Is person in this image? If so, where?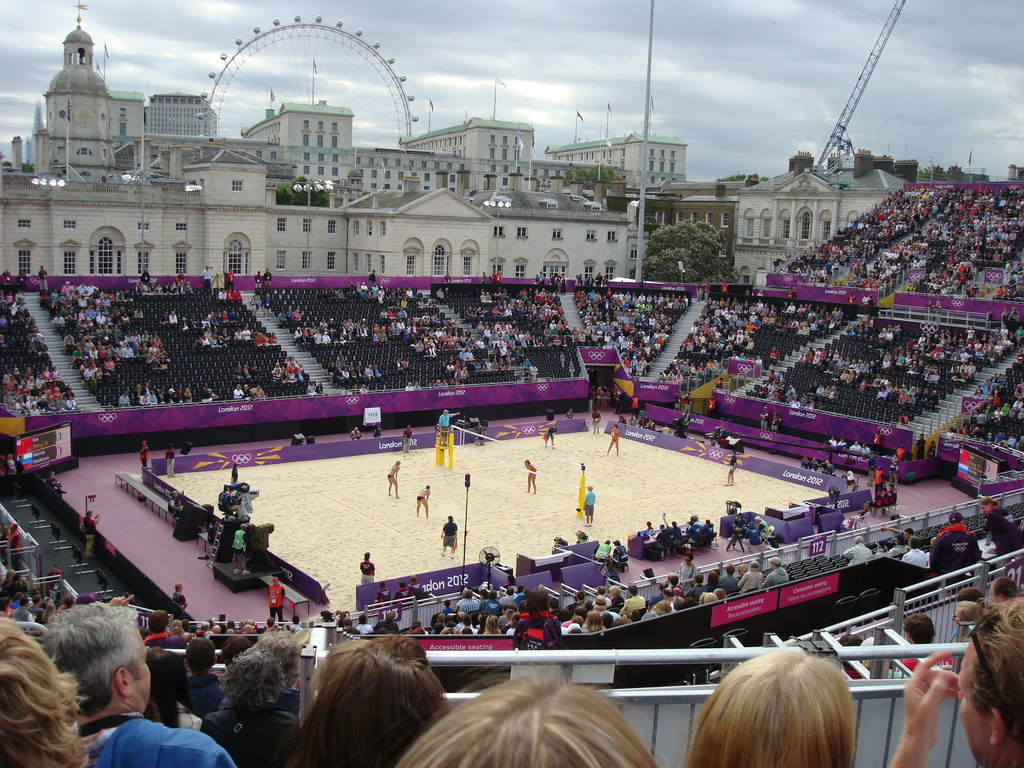
Yes, at 465:308:472:317.
